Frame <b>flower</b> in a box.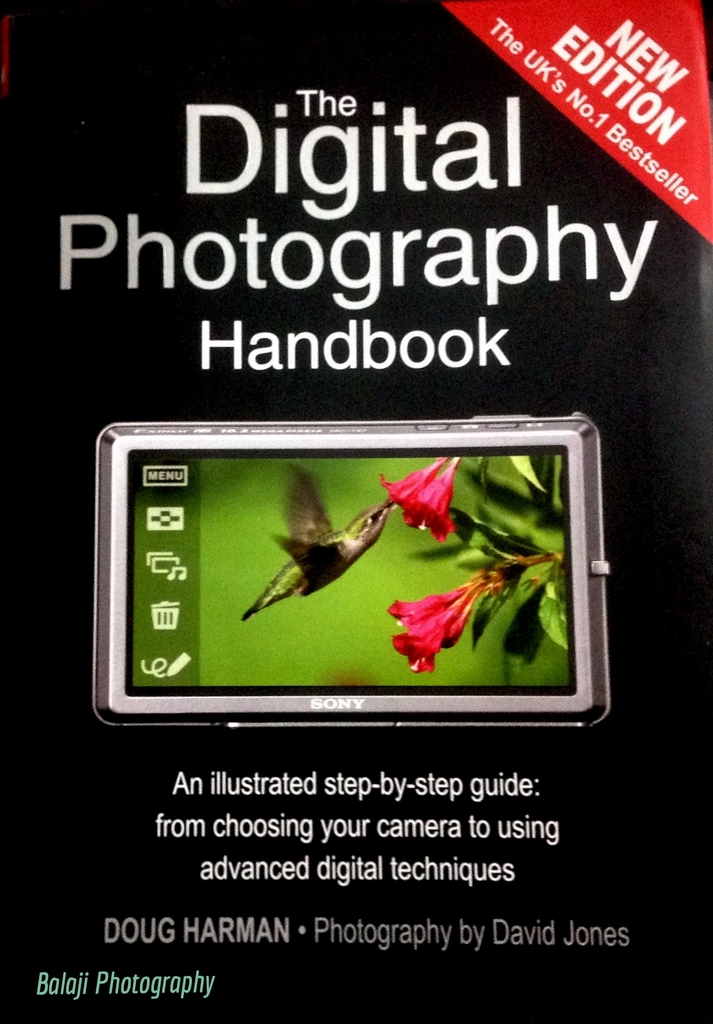
<box>381,452,446,512</box>.
